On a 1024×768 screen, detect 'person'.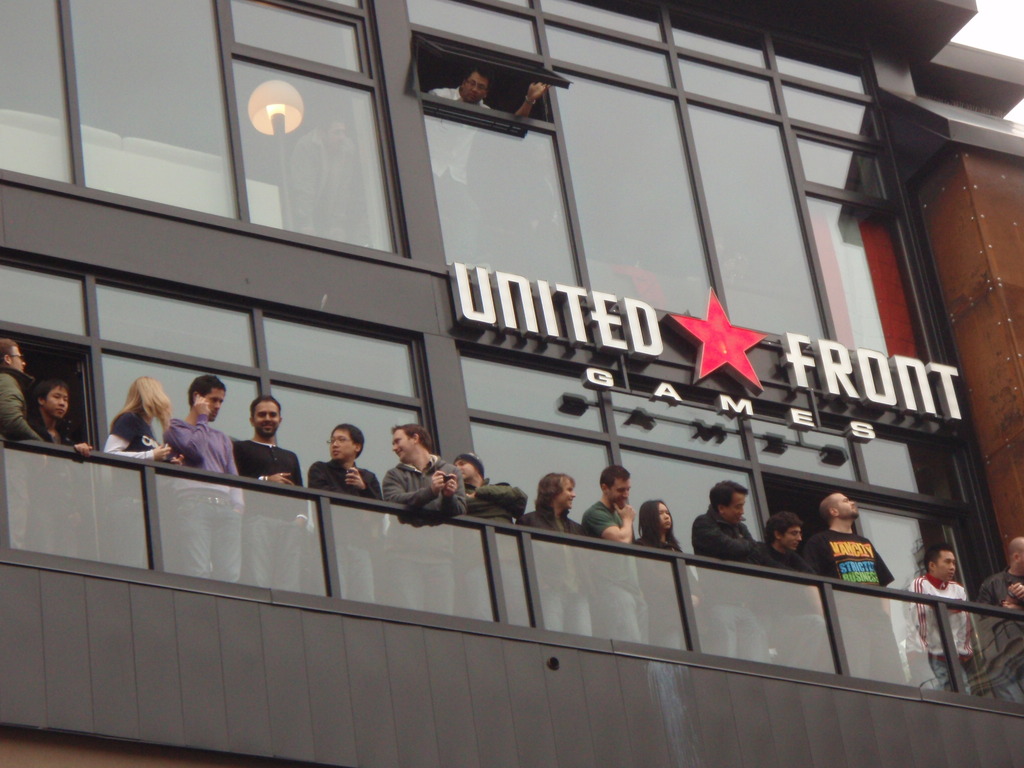
l=233, t=401, r=305, b=590.
